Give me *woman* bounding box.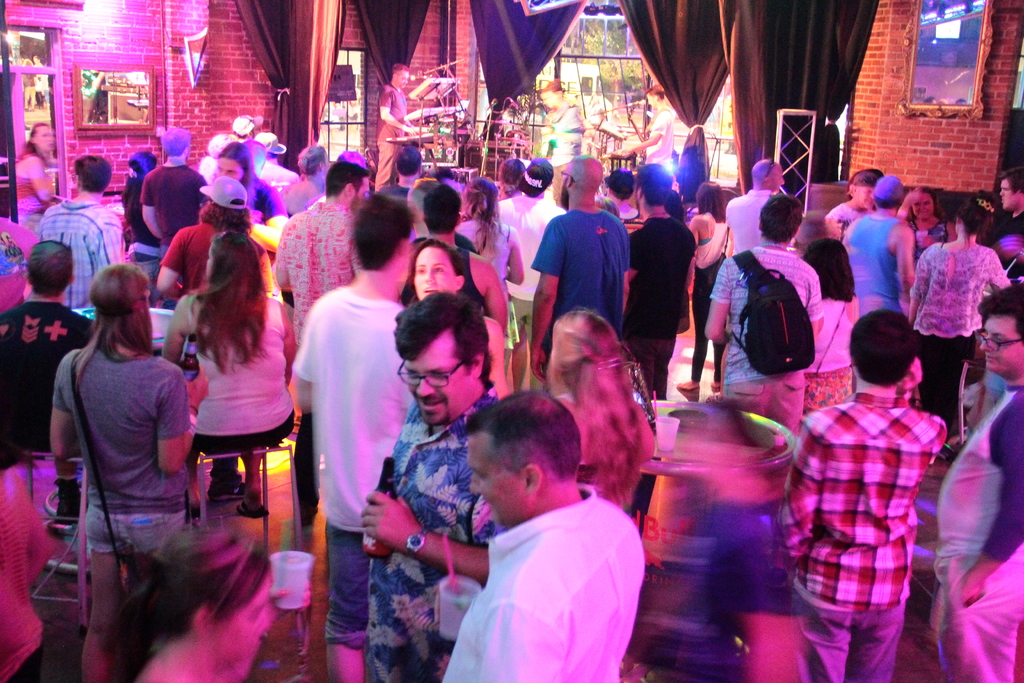
bbox(459, 173, 530, 387).
